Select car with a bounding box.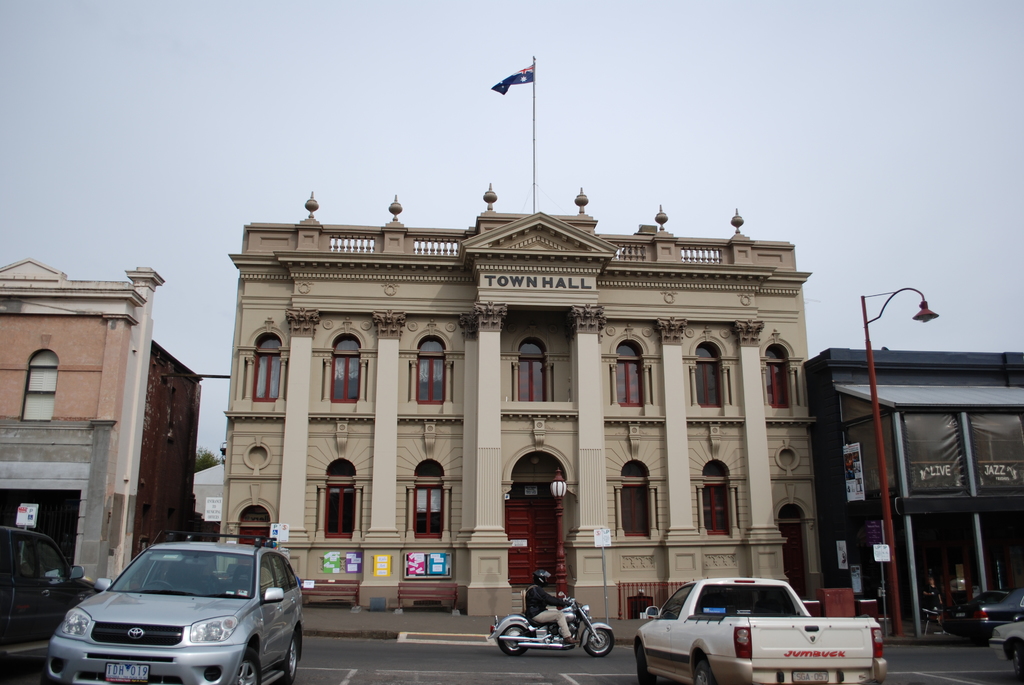
0 526 101 684.
